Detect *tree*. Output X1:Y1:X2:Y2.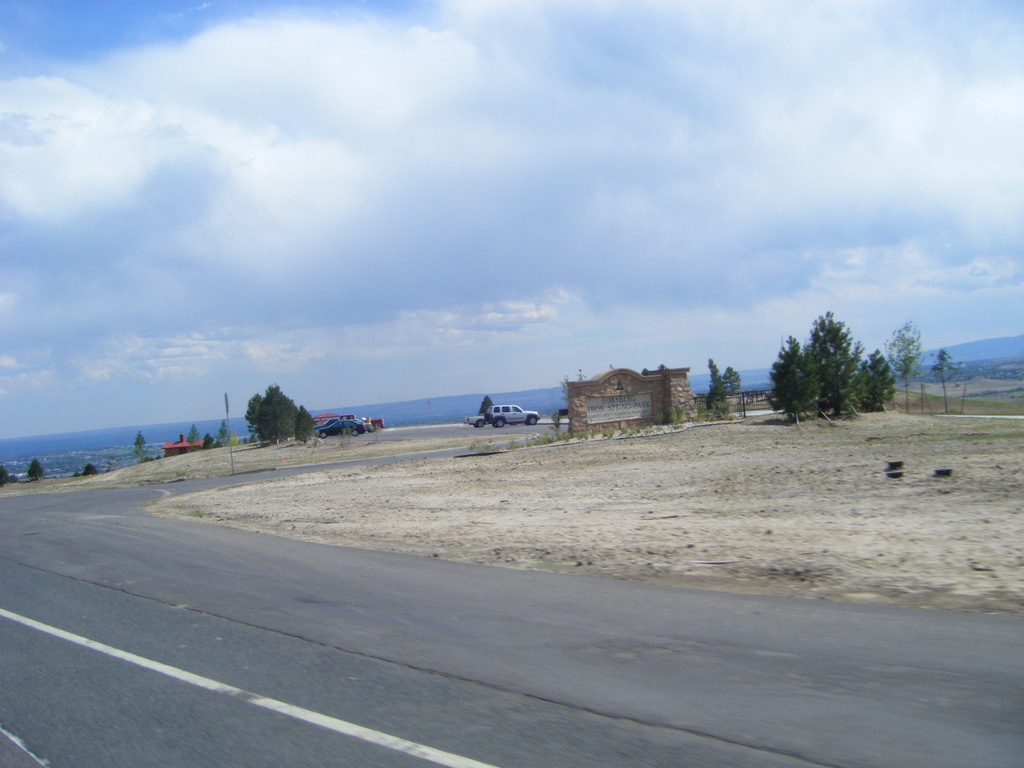
477:394:492:418.
